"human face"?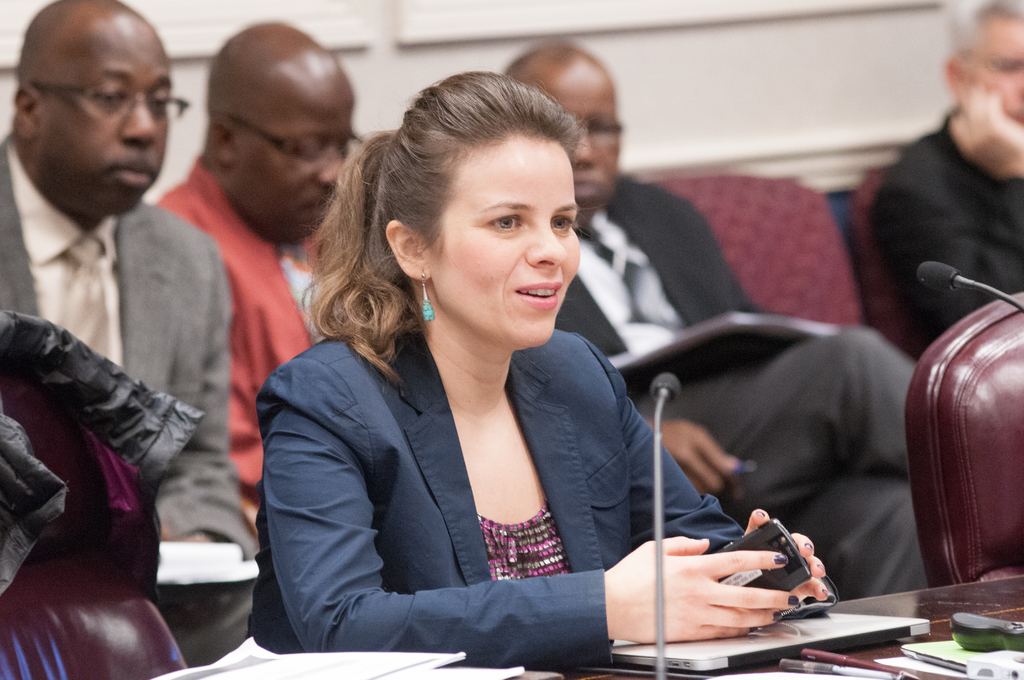
[38, 26, 175, 217]
